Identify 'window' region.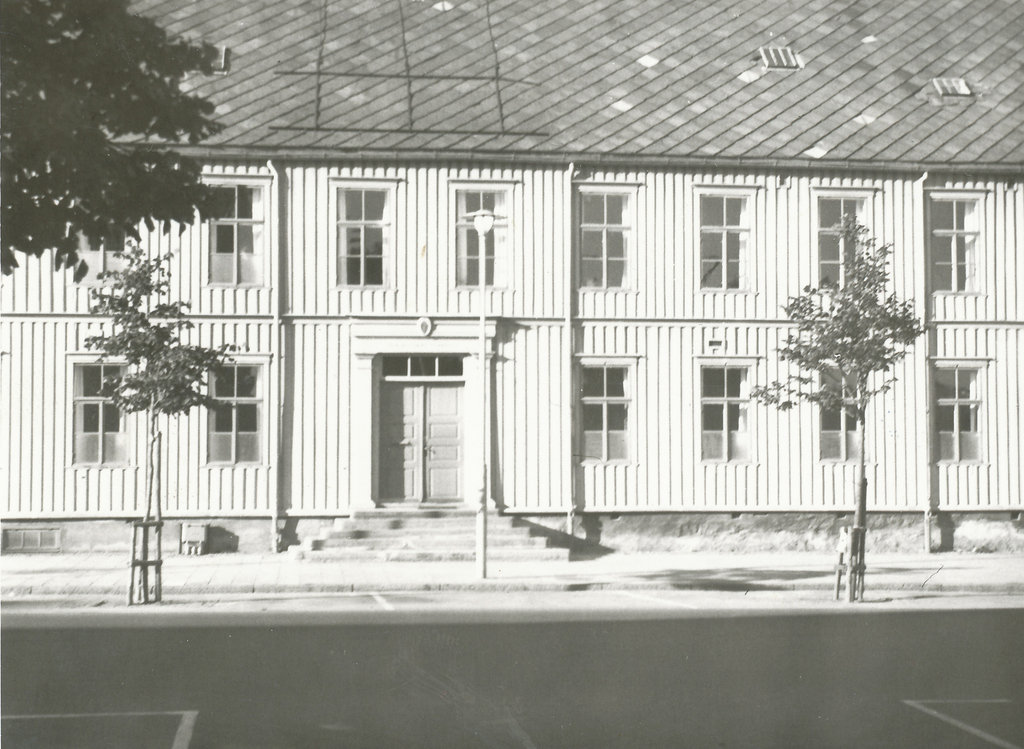
Region: 575,180,636,290.
